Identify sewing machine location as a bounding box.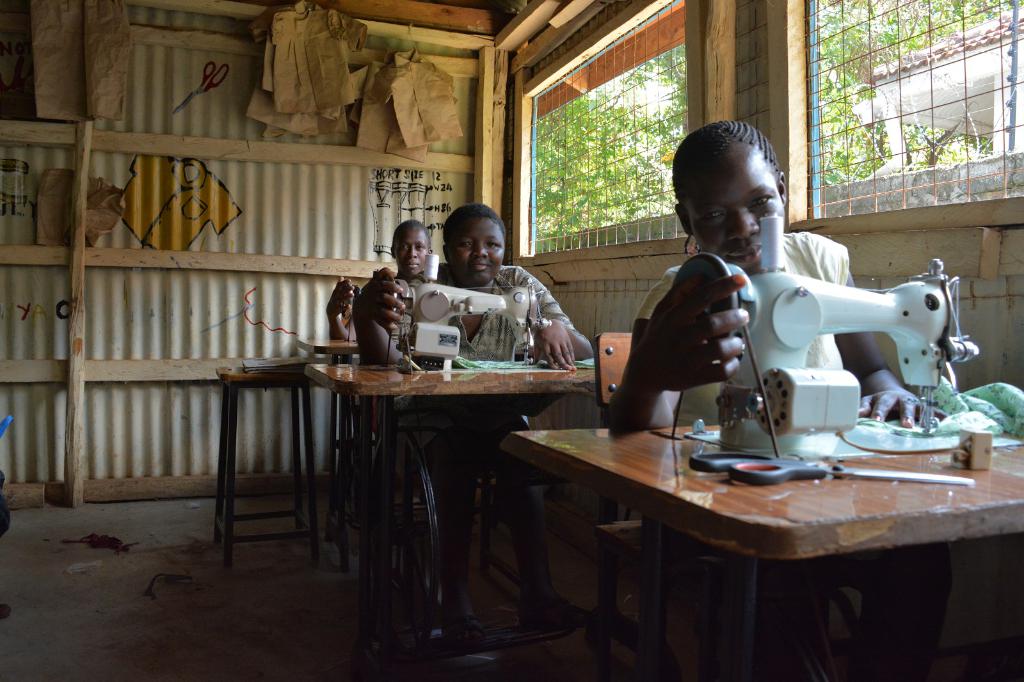
box=[392, 275, 556, 356].
